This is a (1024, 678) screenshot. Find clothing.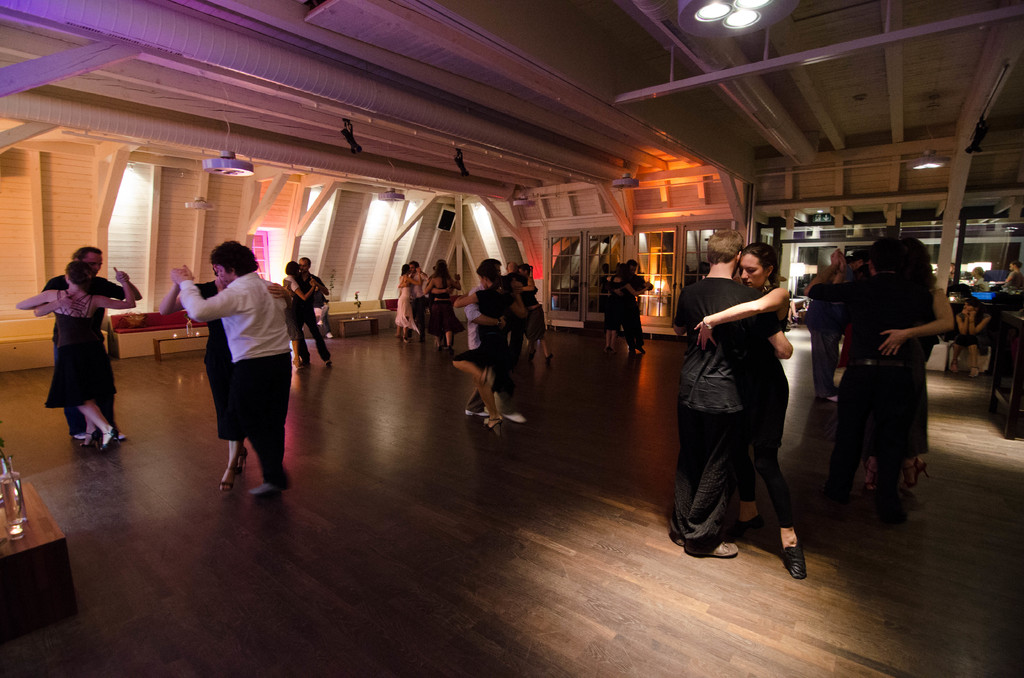
Bounding box: 291/266/332/361.
